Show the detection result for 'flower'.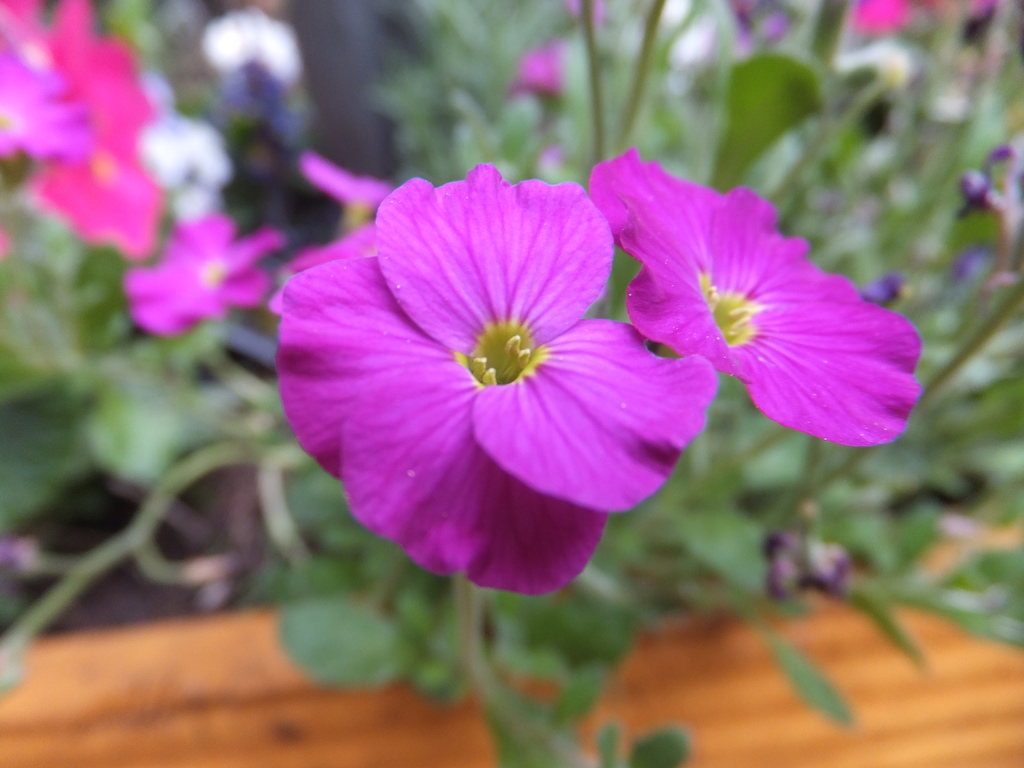
rect(120, 219, 275, 337).
